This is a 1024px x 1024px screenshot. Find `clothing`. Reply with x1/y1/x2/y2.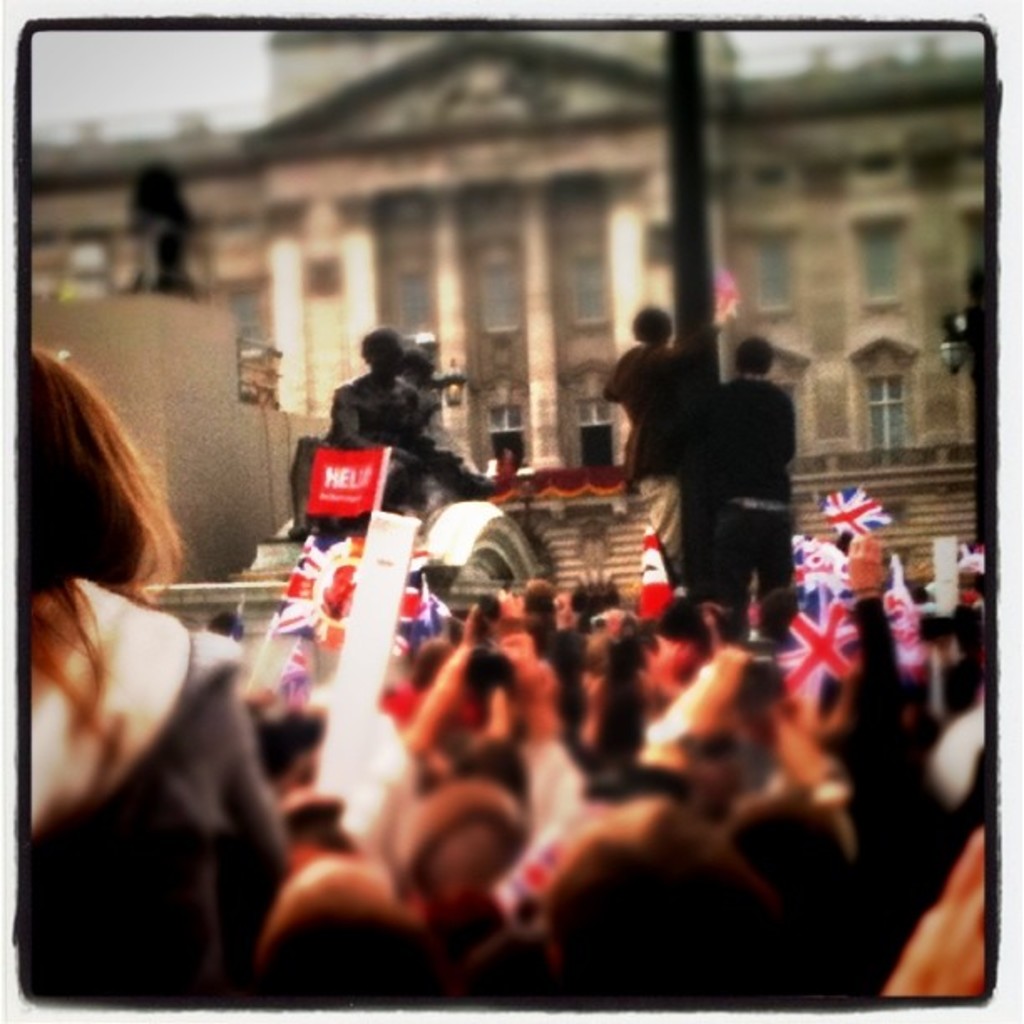
708/375/801/639.
